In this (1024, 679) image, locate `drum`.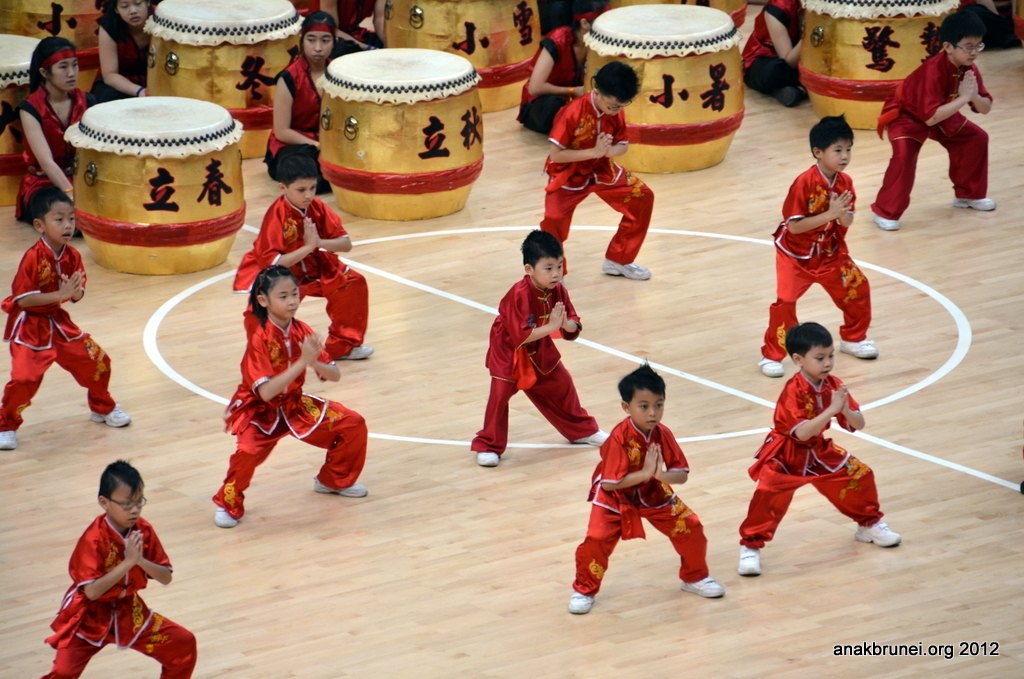
Bounding box: x1=0, y1=34, x2=42, y2=206.
